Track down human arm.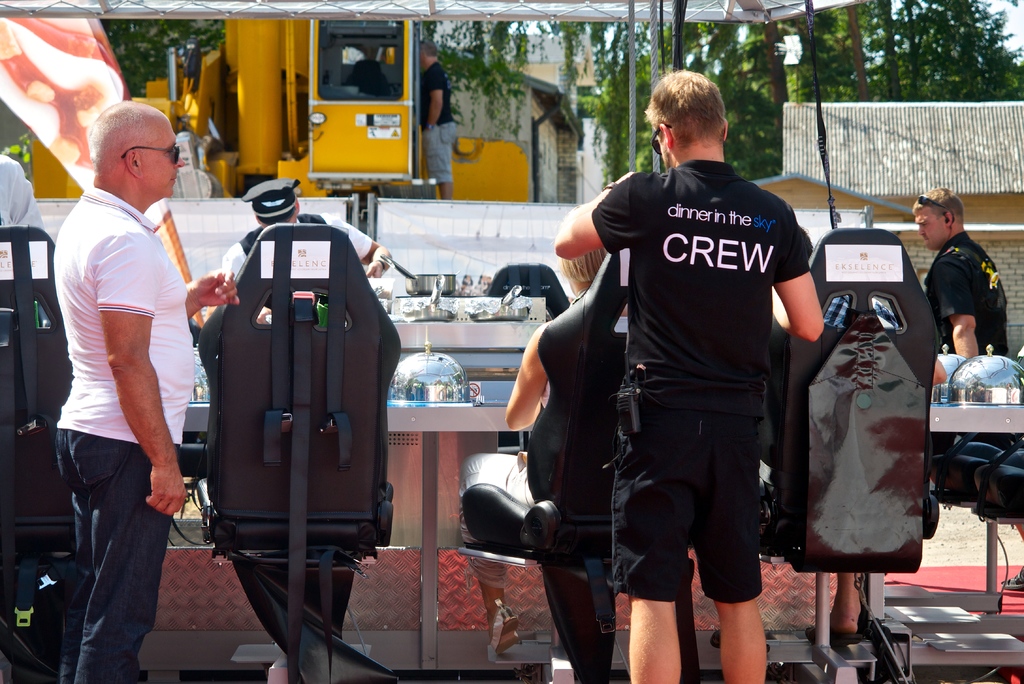
Tracked to Rect(15, 159, 44, 234).
